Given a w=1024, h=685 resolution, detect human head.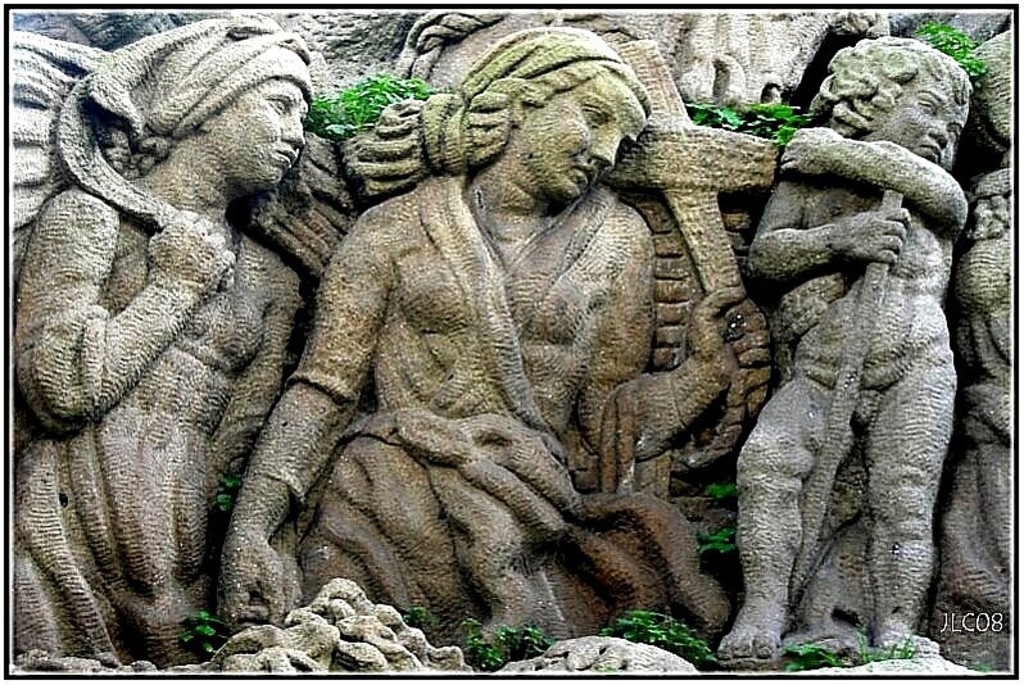
[175,44,314,194].
